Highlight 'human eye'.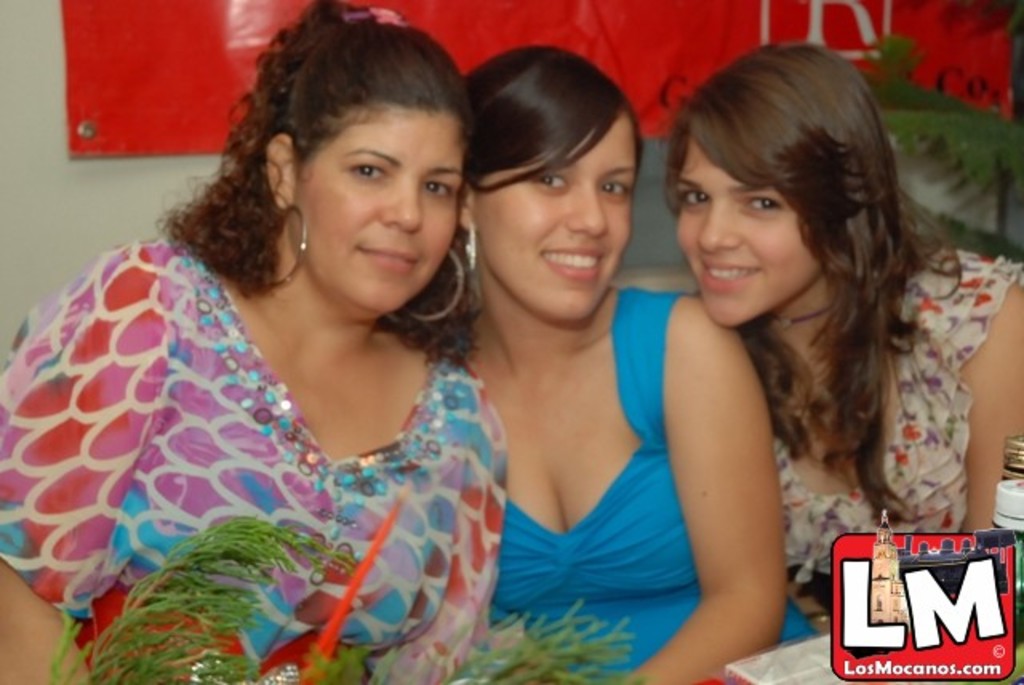
Highlighted region: box(742, 189, 786, 216).
